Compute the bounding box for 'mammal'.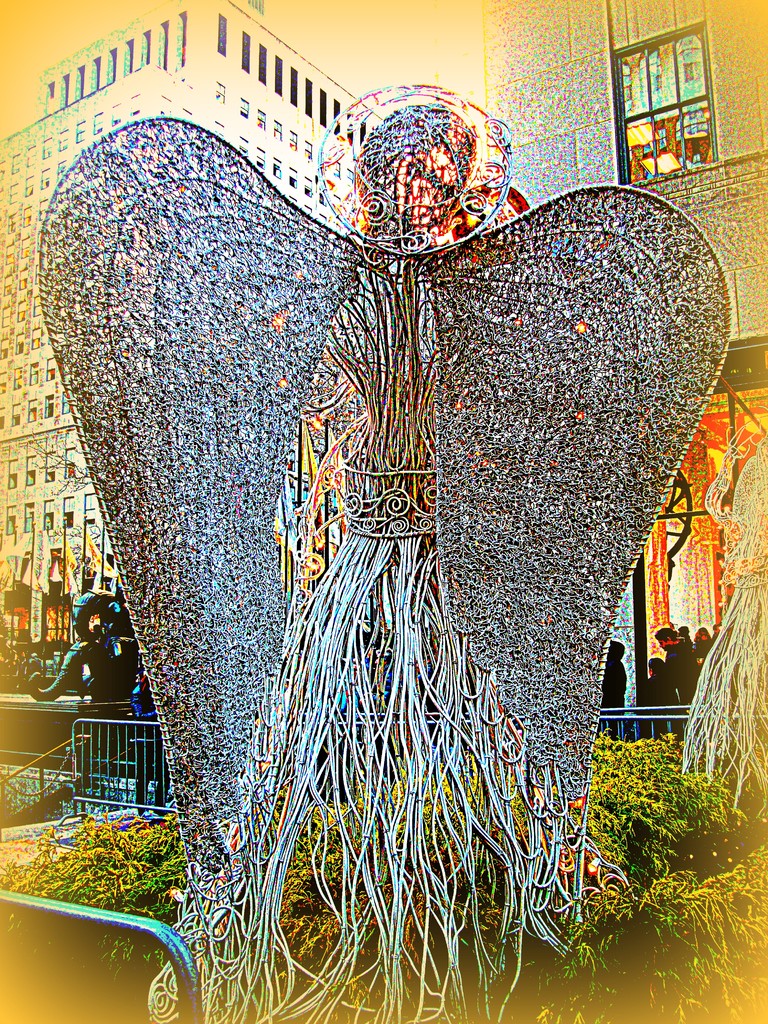
crop(652, 623, 696, 703).
